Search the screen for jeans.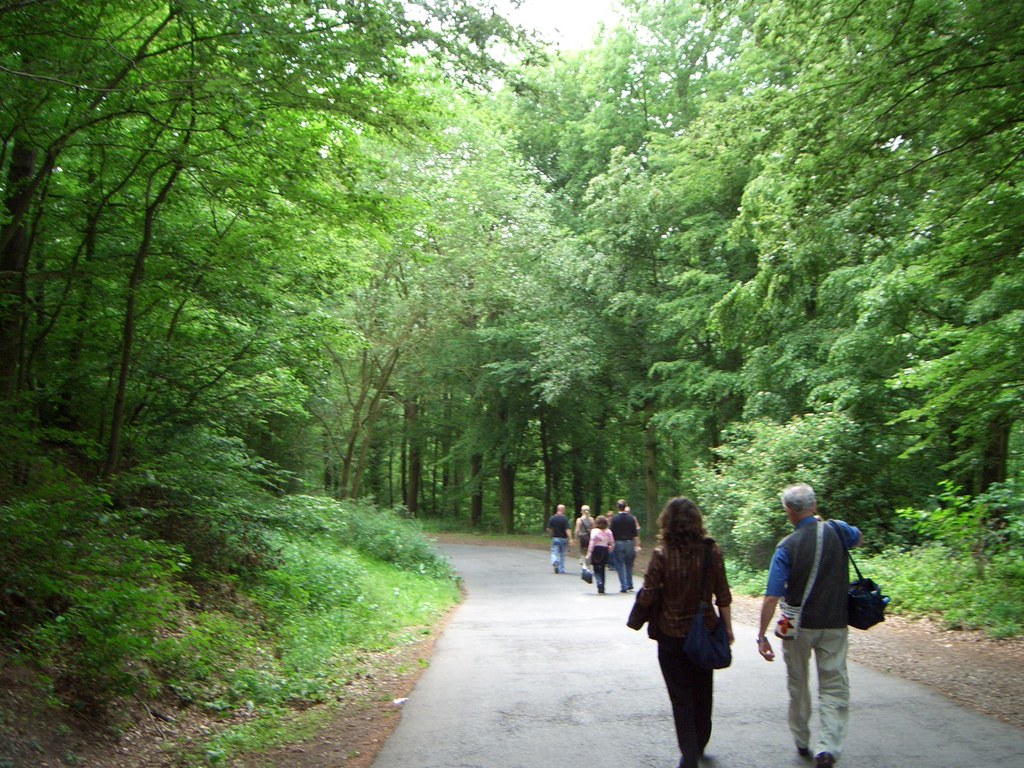
Found at (550,543,568,570).
